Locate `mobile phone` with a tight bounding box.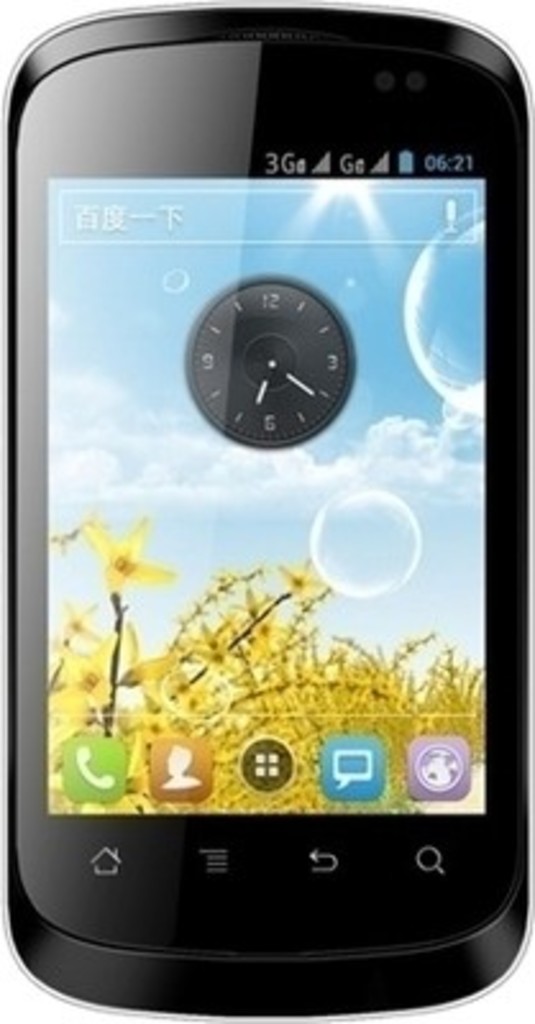
0,172,534,986.
